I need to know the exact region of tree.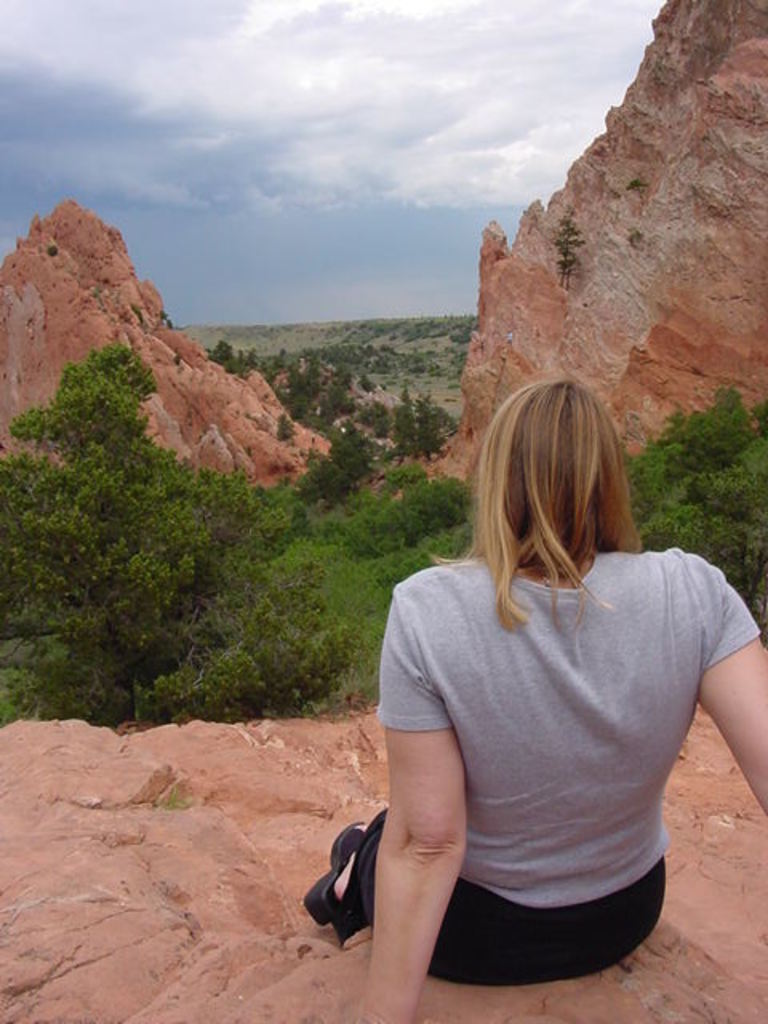
Region: [left=216, top=333, right=384, bottom=427].
